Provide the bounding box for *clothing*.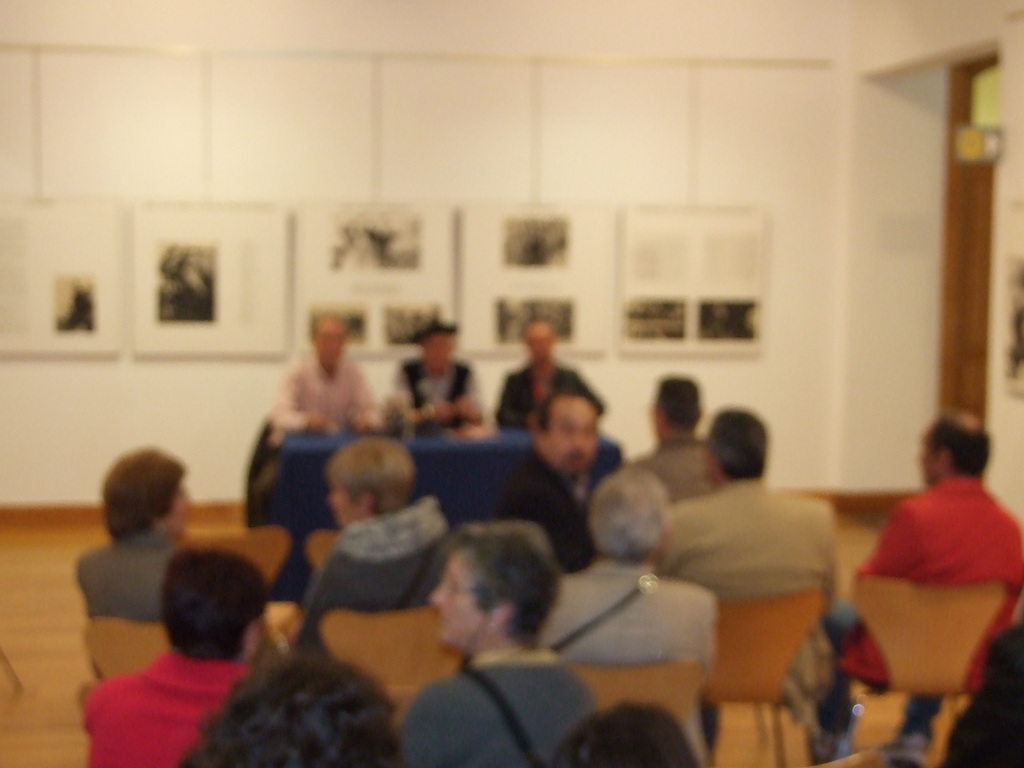
rect(83, 646, 260, 767).
